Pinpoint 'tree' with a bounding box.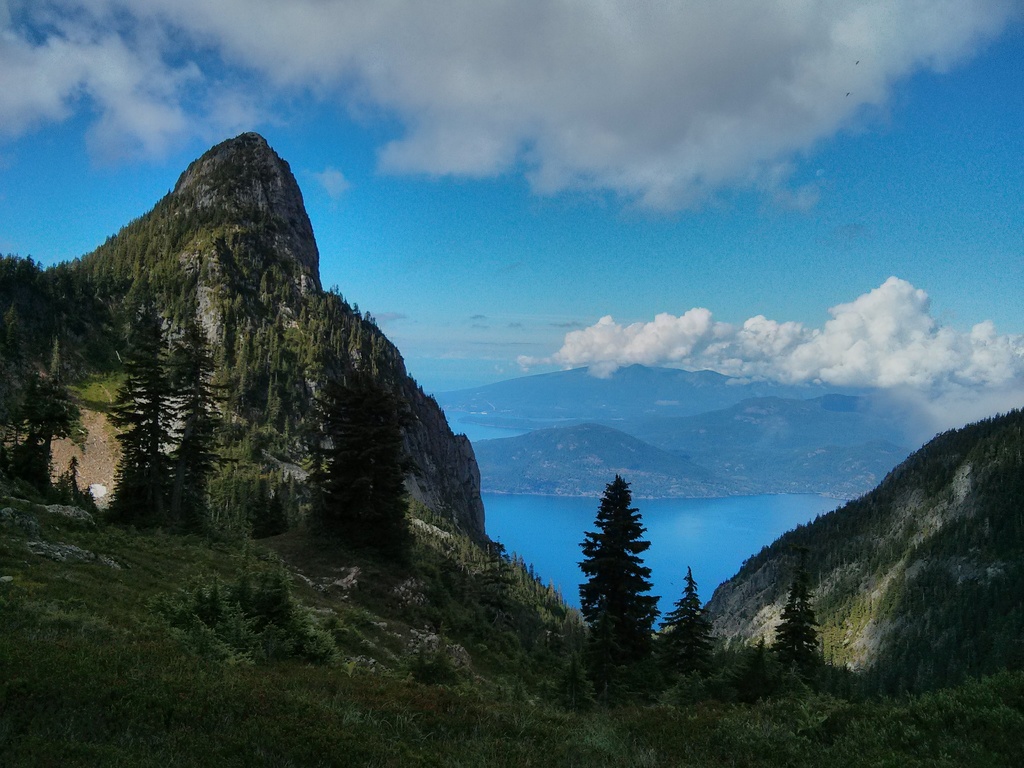
{"left": 3, "top": 242, "right": 77, "bottom": 335}.
